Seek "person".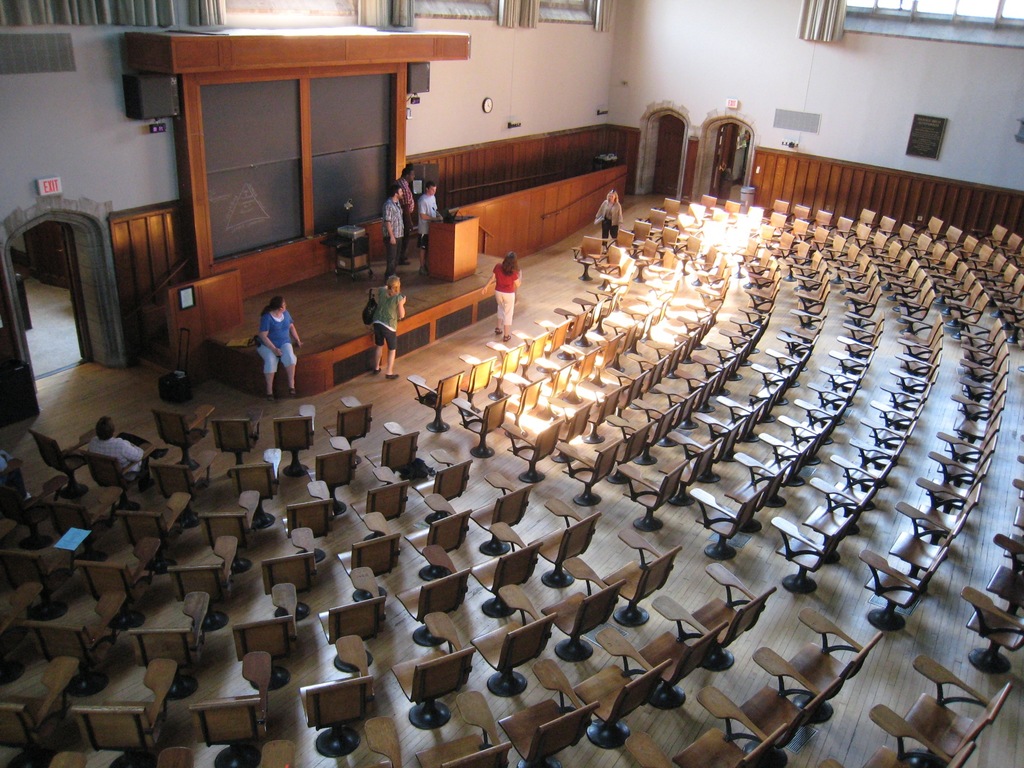
<box>377,184,406,269</box>.
